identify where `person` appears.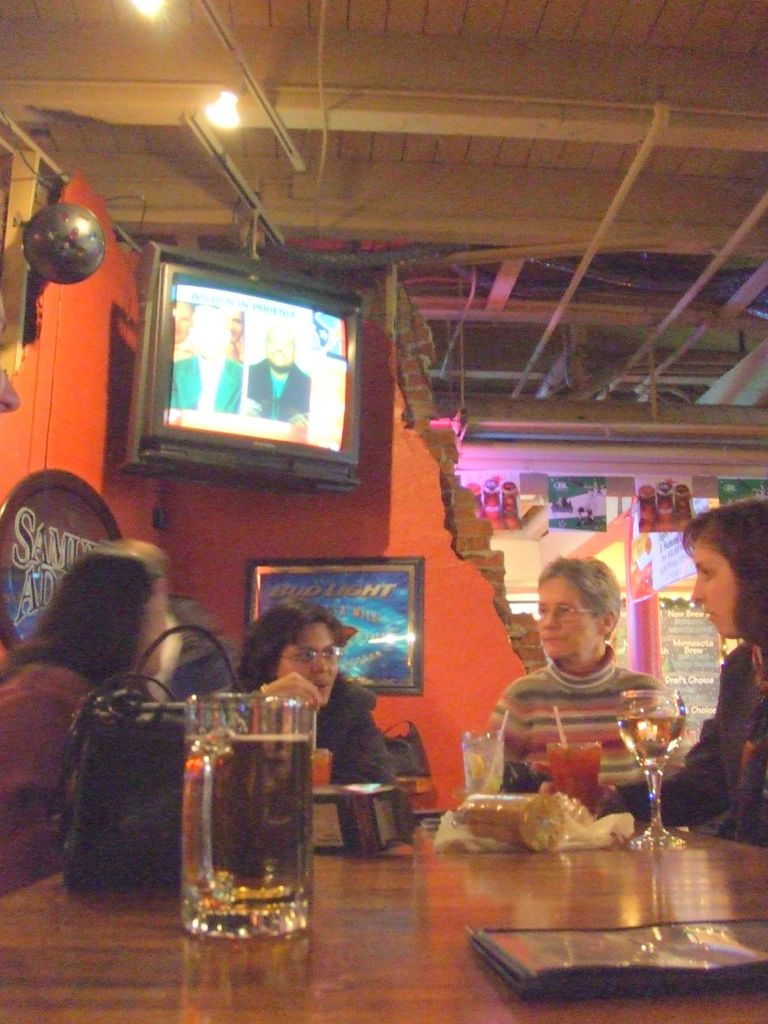
Appears at [left=227, top=601, right=397, bottom=783].
